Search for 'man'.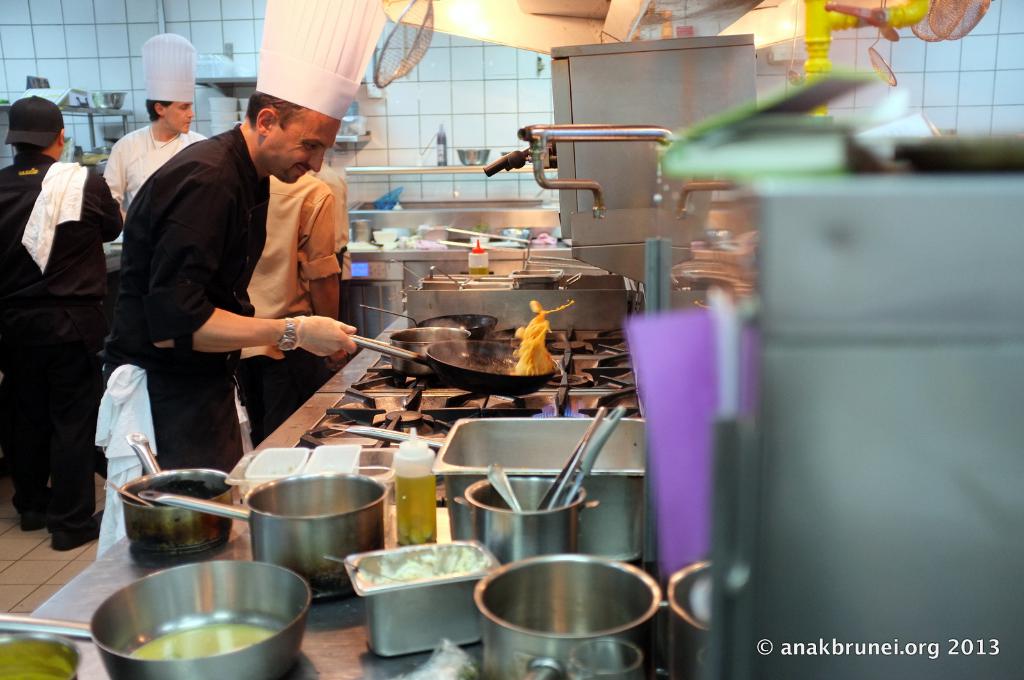
Found at {"x1": 102, "y1": 81, "x2": 370, "y2": 494}.
